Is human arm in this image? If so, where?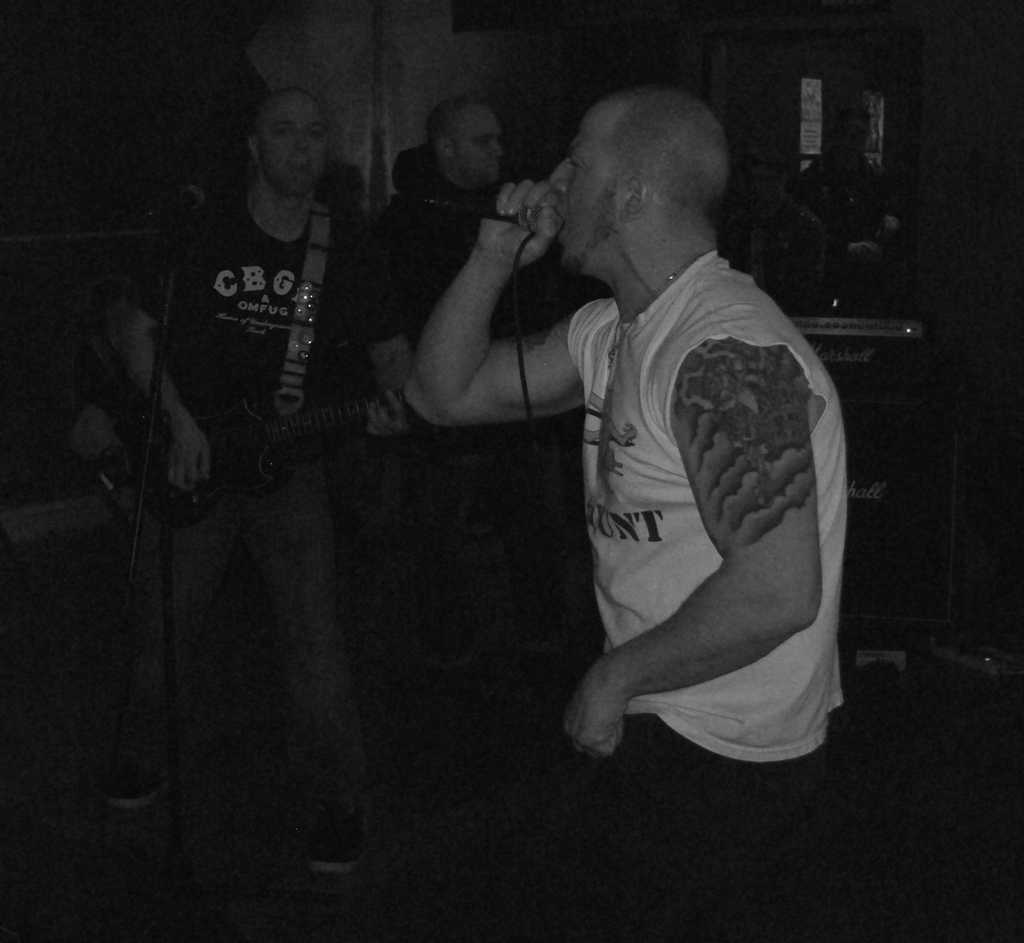
Yes, at x1=102, y1=213, x2=214, y2=500.
